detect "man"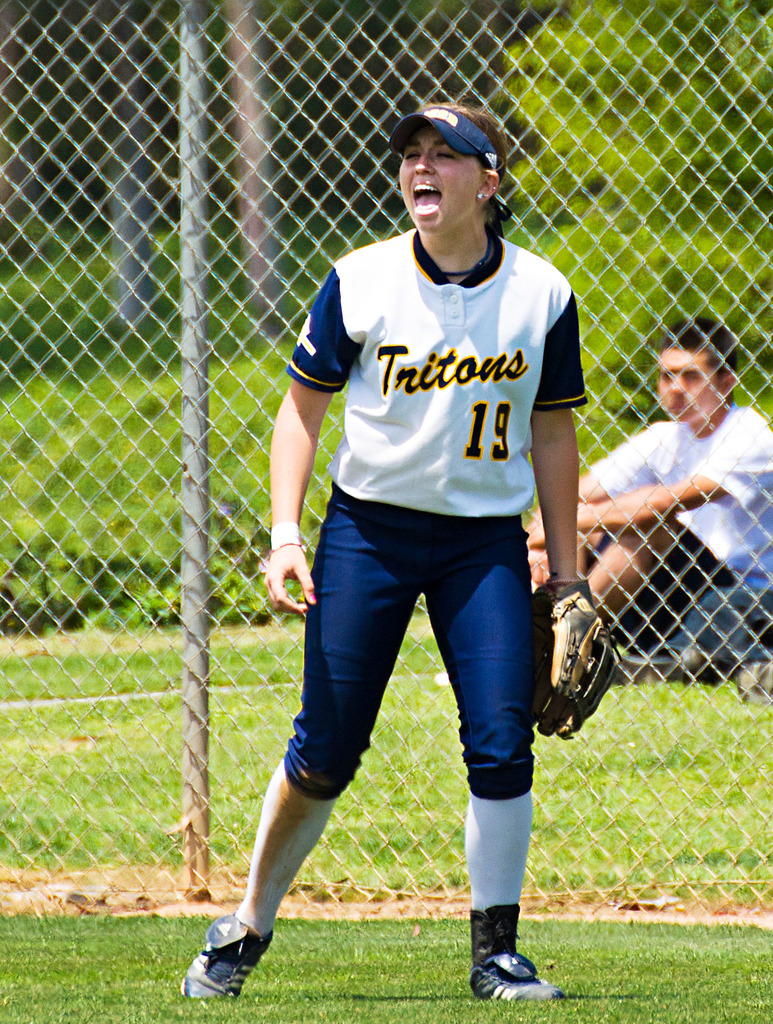
(left=180, top=99, right=603, bottom=996)
